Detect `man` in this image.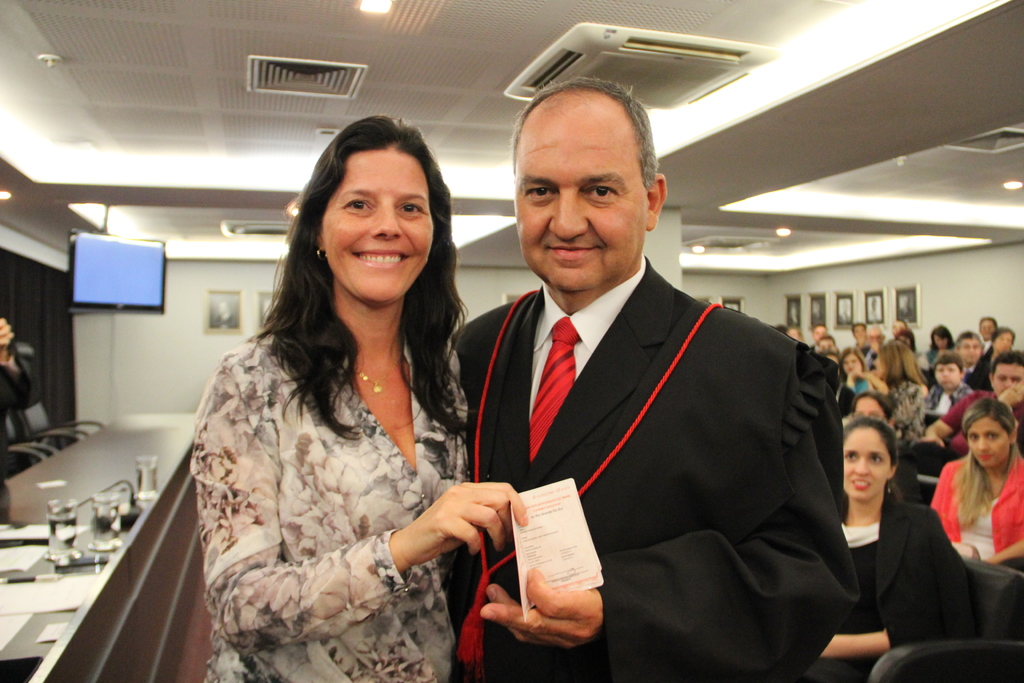
Detection: BBox(941, 329, 984, 386).
